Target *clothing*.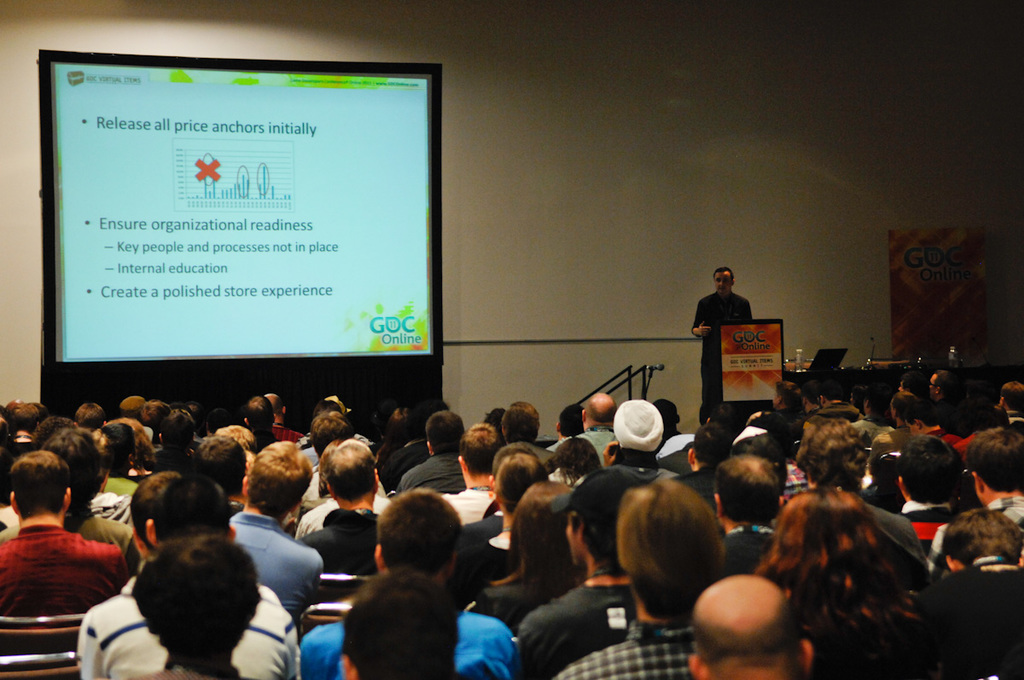
Target region: Rect(899, 491, 964, 555).
